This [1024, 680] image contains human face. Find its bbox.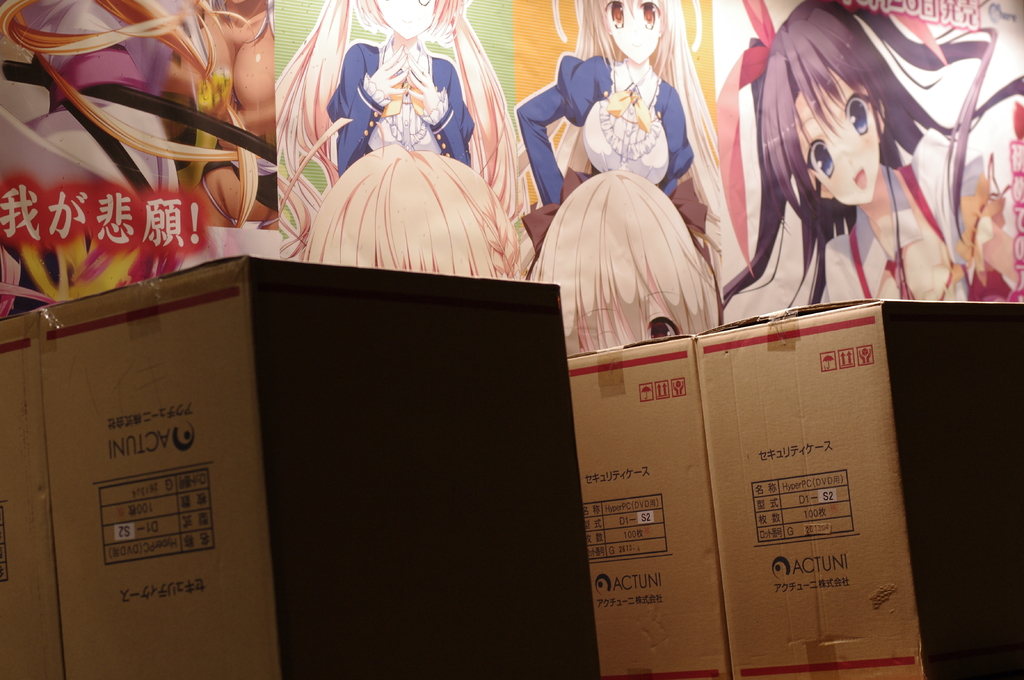
[left=378, top=0, right=430, bottom=35].
